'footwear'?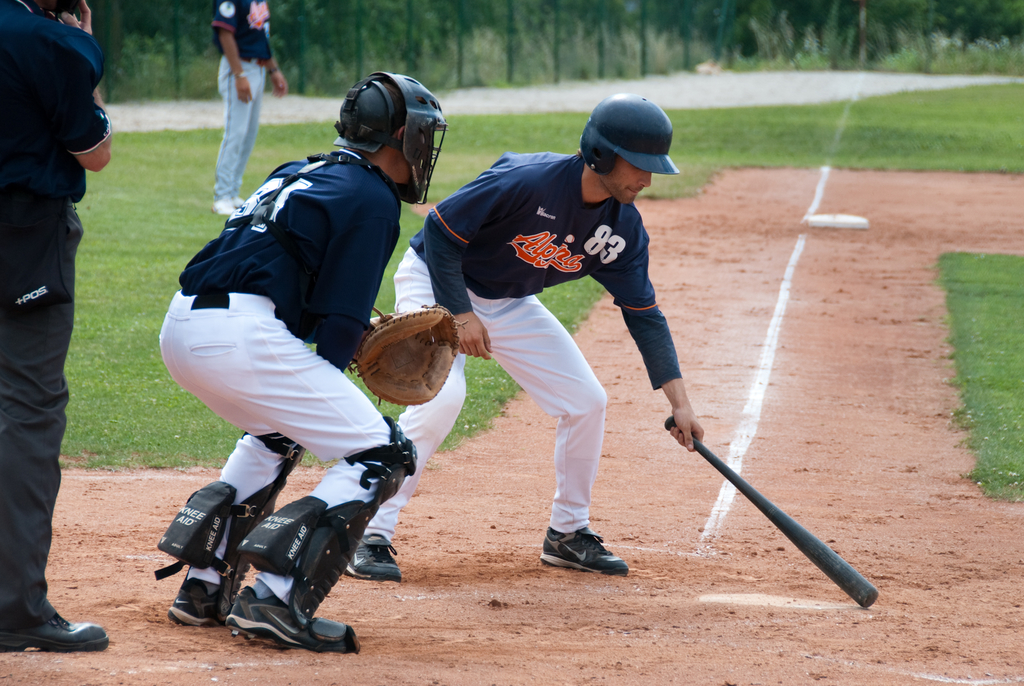
pyautogui.locateOnScreen(164, 584, 234, 633)
